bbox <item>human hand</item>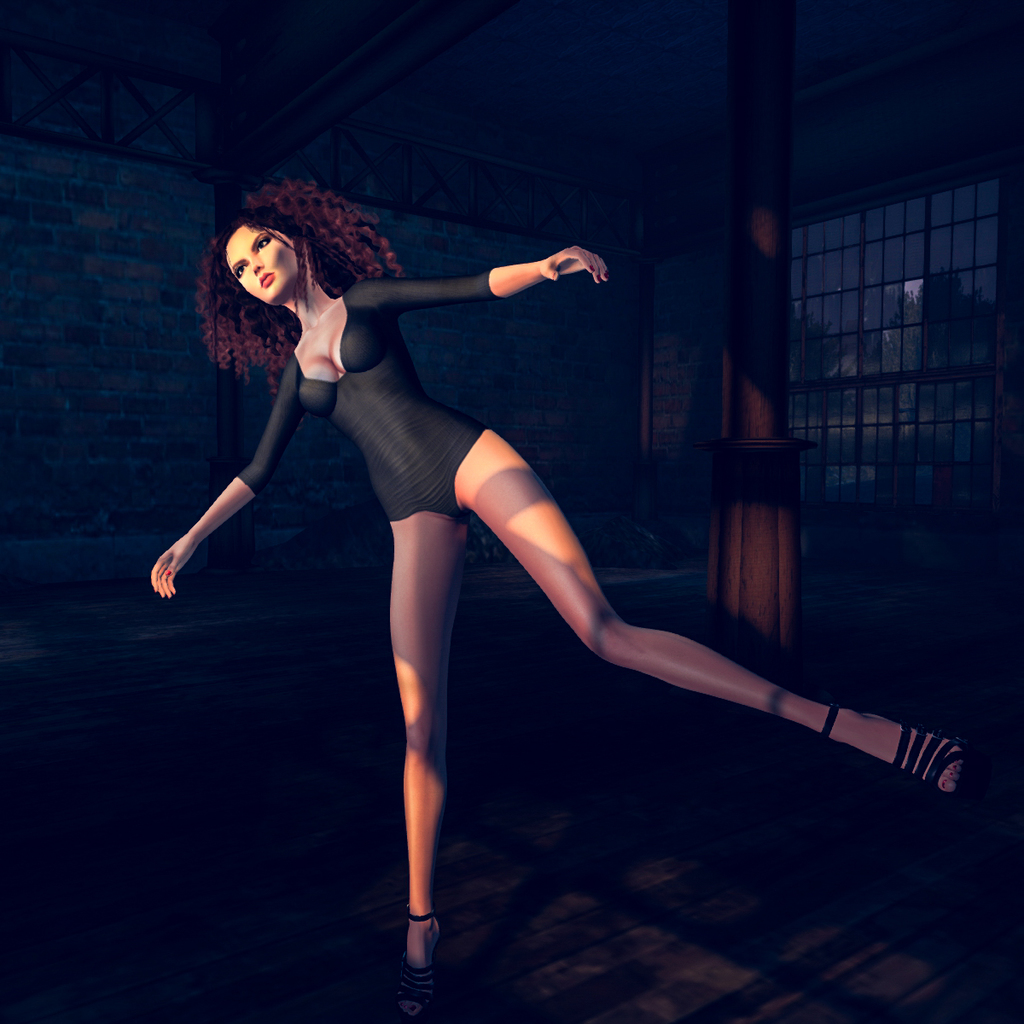
538 244 610 289
